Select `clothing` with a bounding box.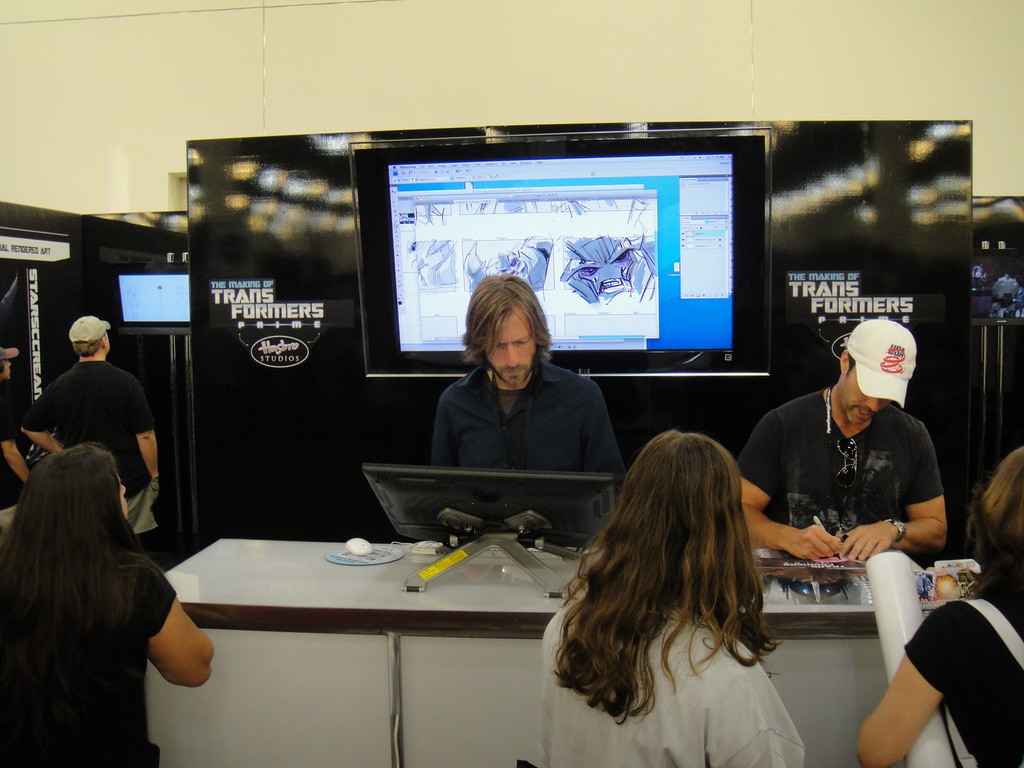
22:363:156:497.
